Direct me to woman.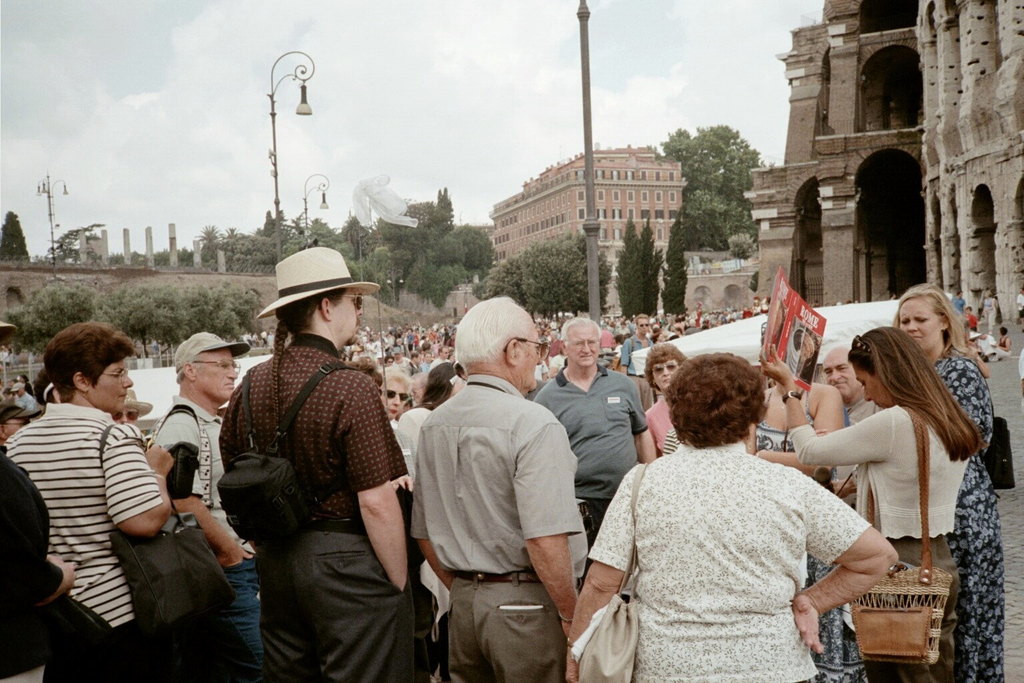
Direction: (745, 320, 849, 682).
